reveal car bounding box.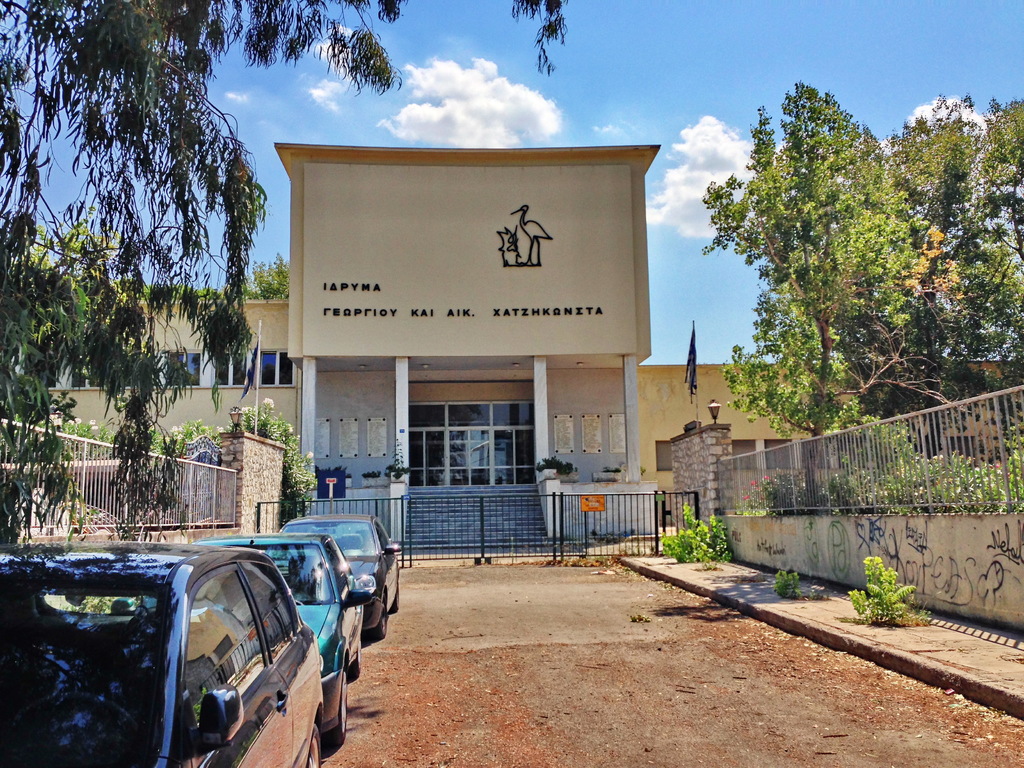
Revealed: box(0, 536, 327, 767).
